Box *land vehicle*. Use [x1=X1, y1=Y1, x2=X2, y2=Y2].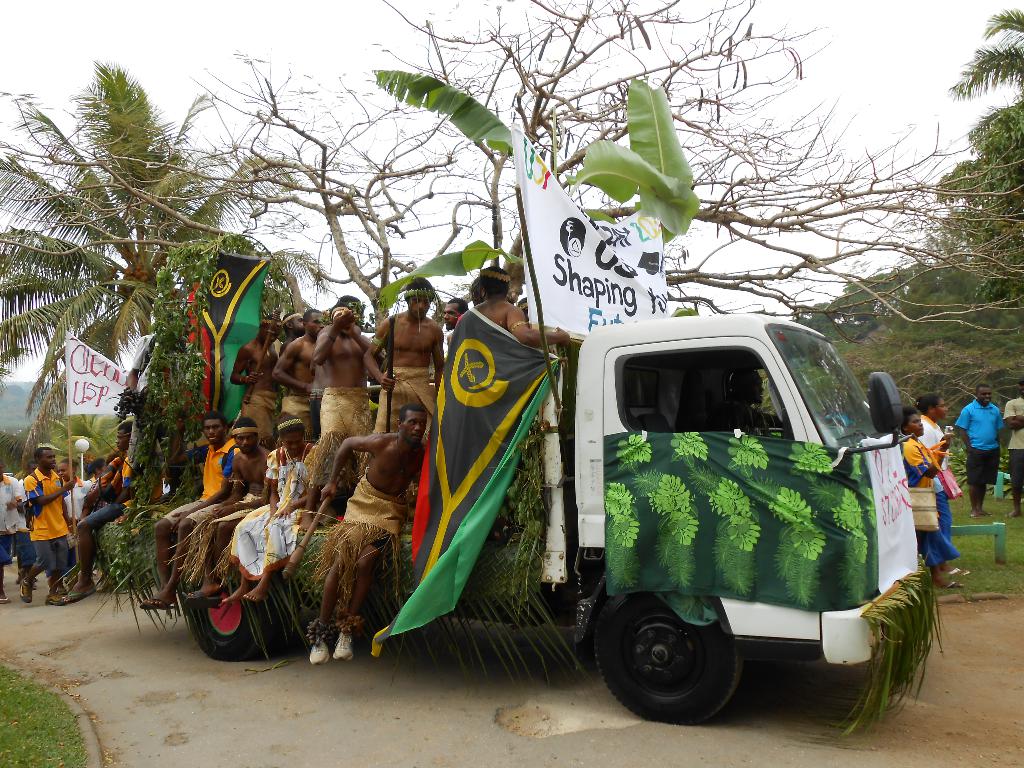
[x1=170, y1=223, x2=998, y2=728].
